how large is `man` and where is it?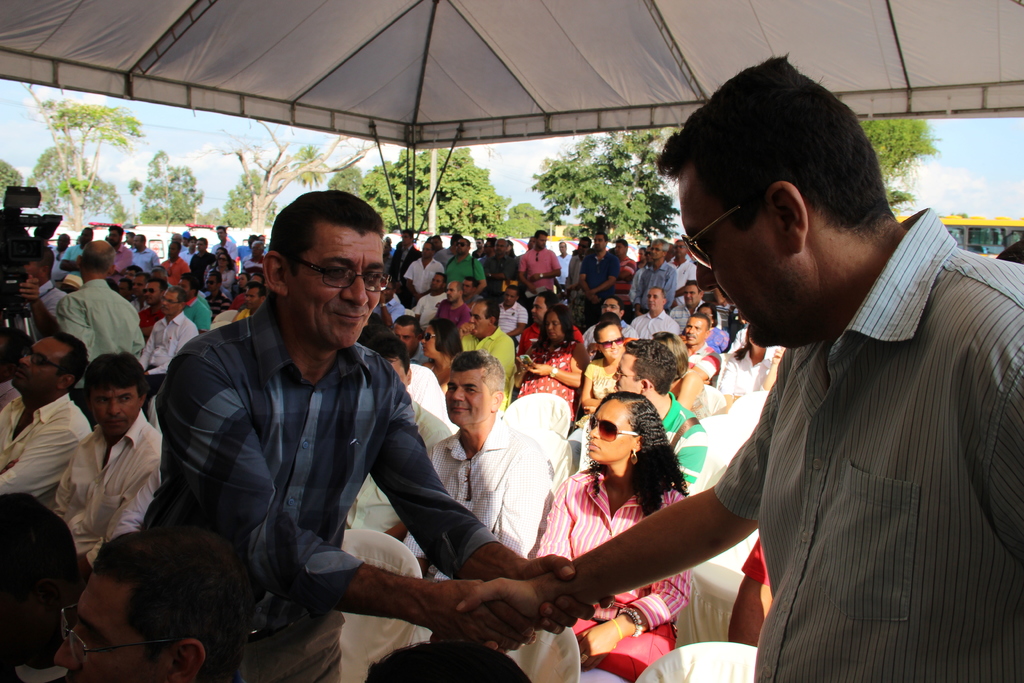
Bounding box: locate(459, 297, 511, 382).
